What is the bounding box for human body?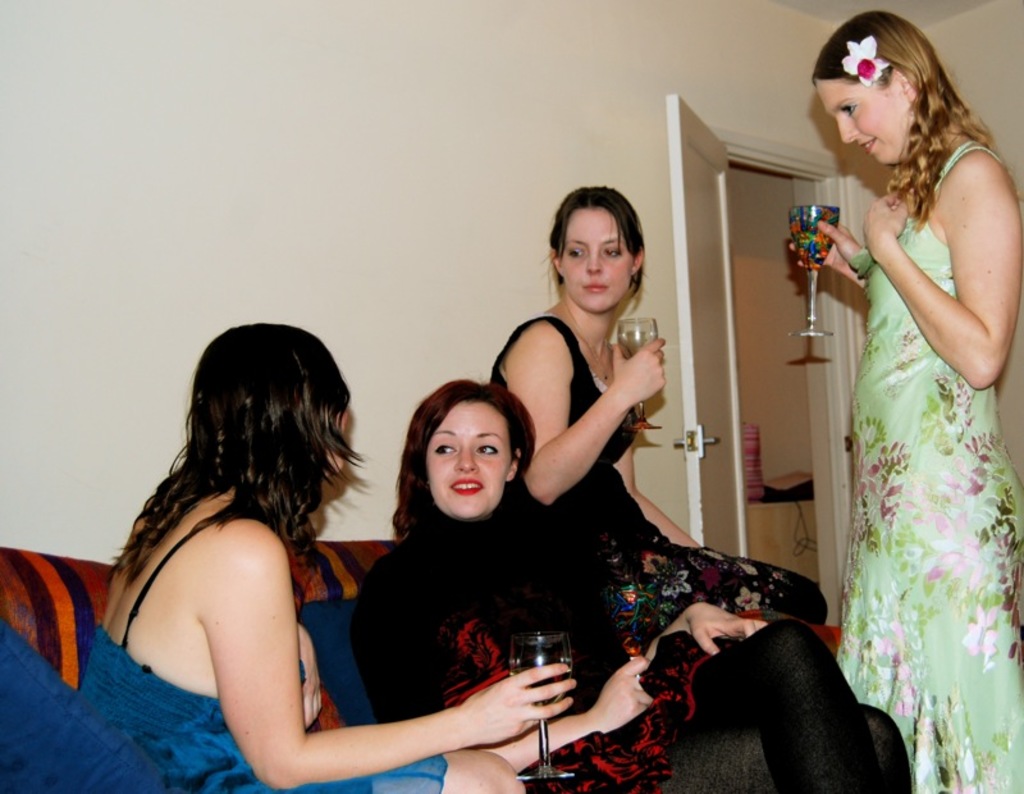
(x1=489, y1=305, x2=833, y2=657).
